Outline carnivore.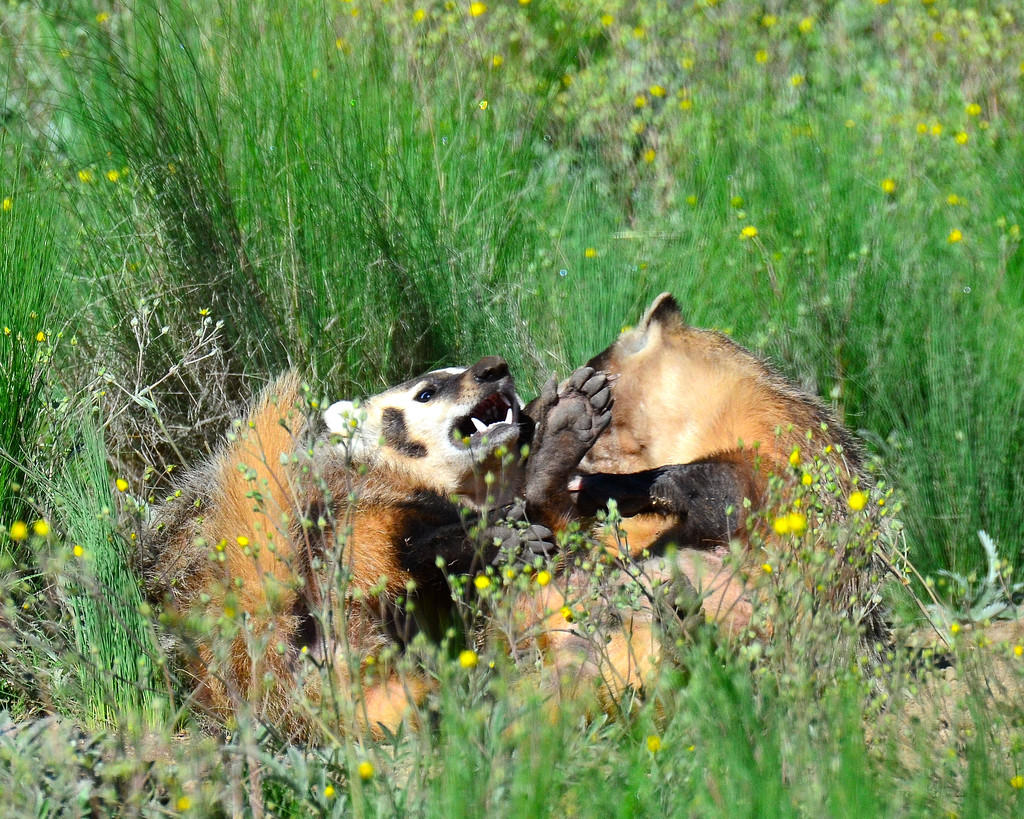
Outline: box(480, 287, 918, 756).
